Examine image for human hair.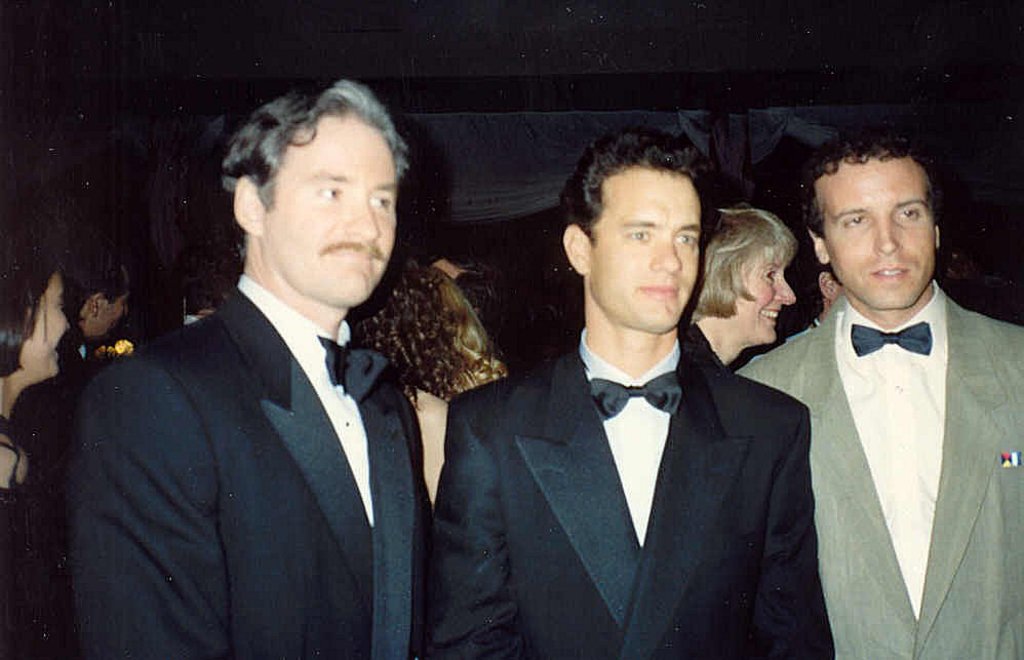
Examination result: x1=435, y1=269, x2=511, y2=391.
